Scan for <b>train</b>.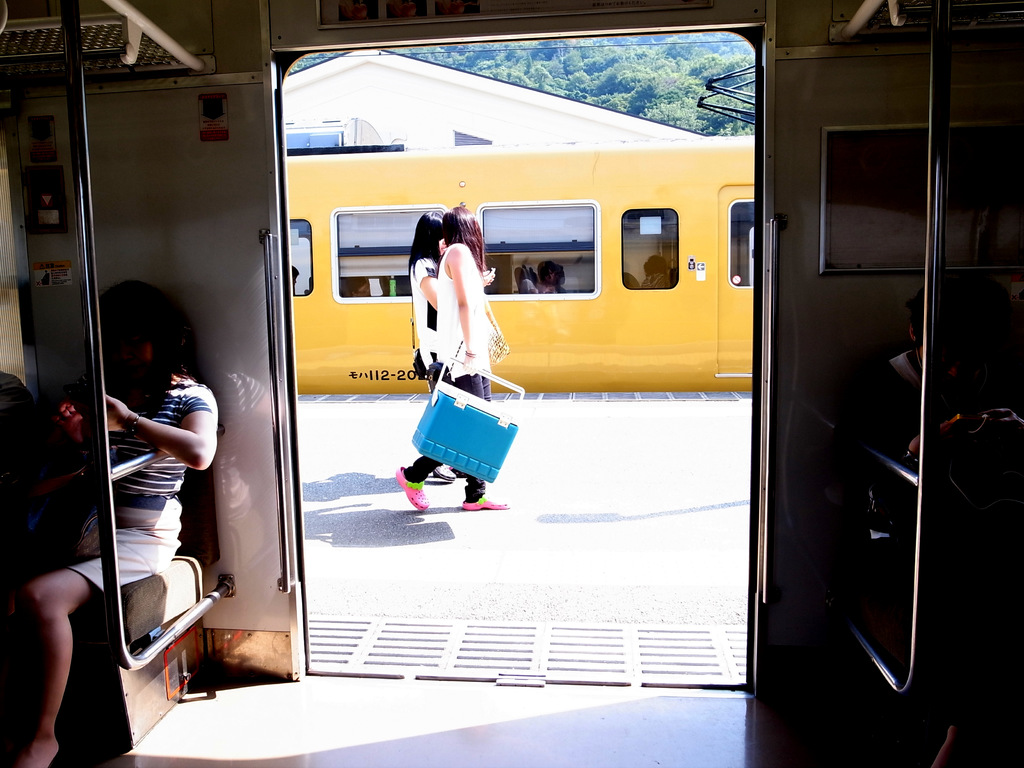
Scan result: region(282, 61, 755, 396).
